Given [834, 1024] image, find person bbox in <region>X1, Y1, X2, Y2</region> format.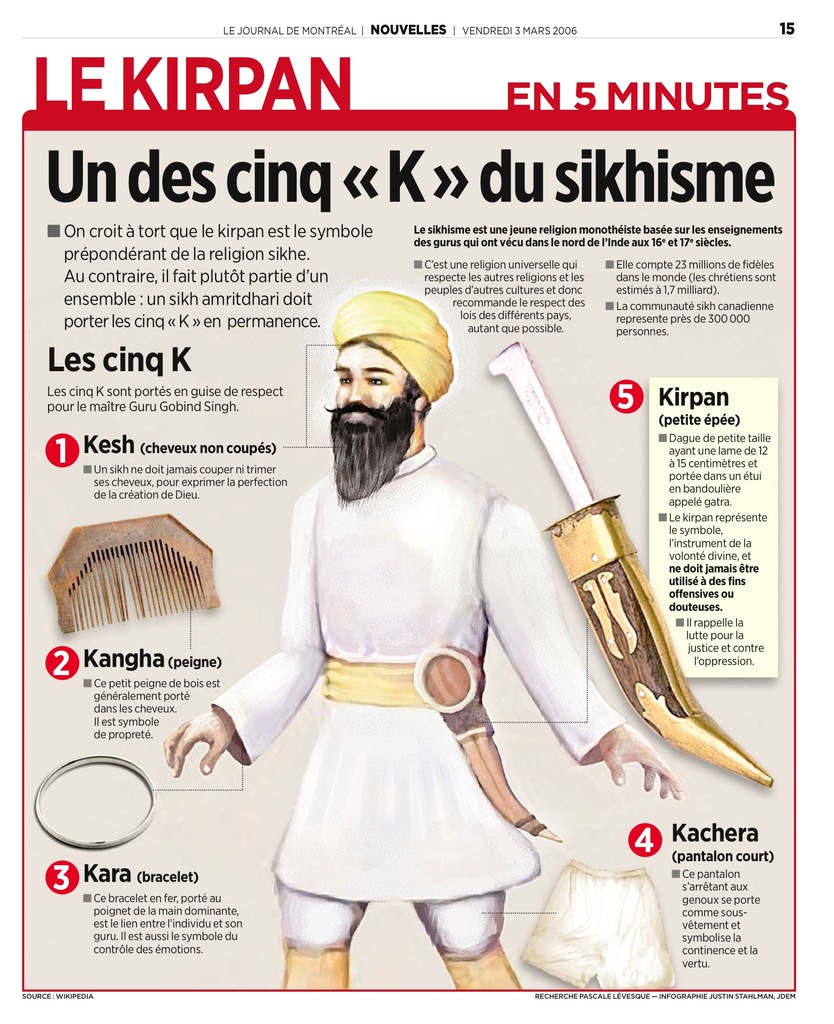
<region>153, 287, 685, 987</region>.
